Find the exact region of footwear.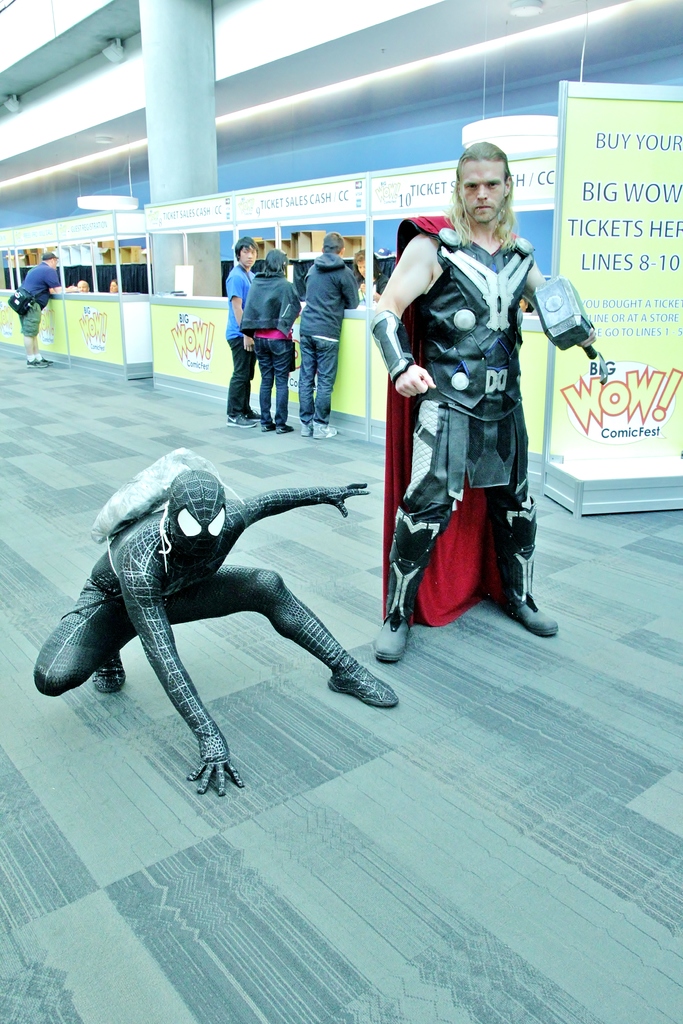
Exact region: 86,652,135,694.
